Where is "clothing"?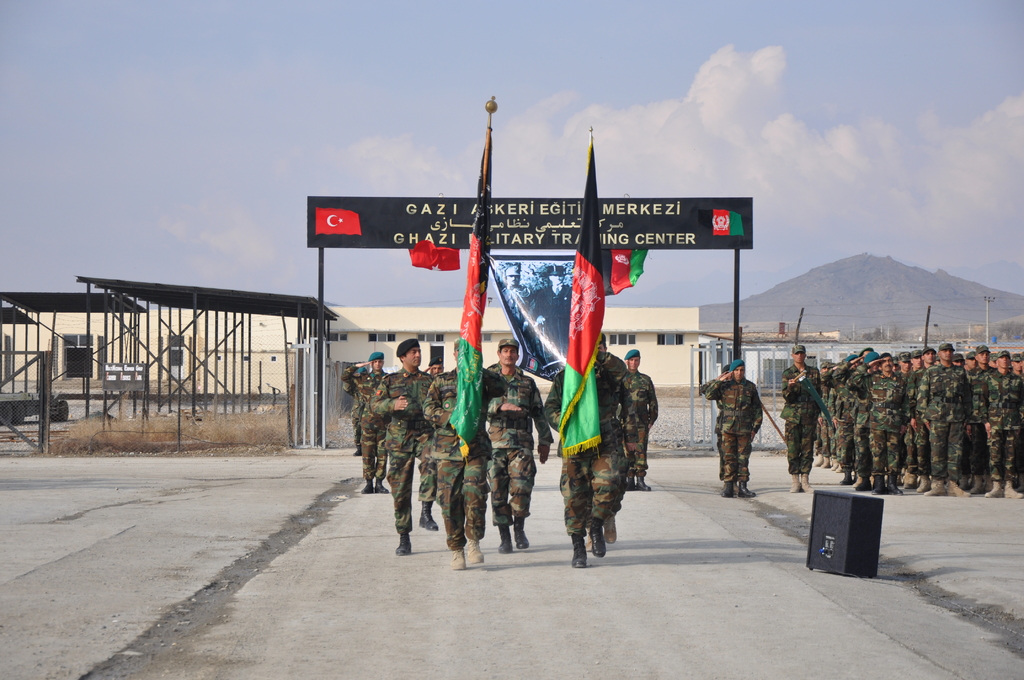
left=867, top=375, right=892, bottom=453.
